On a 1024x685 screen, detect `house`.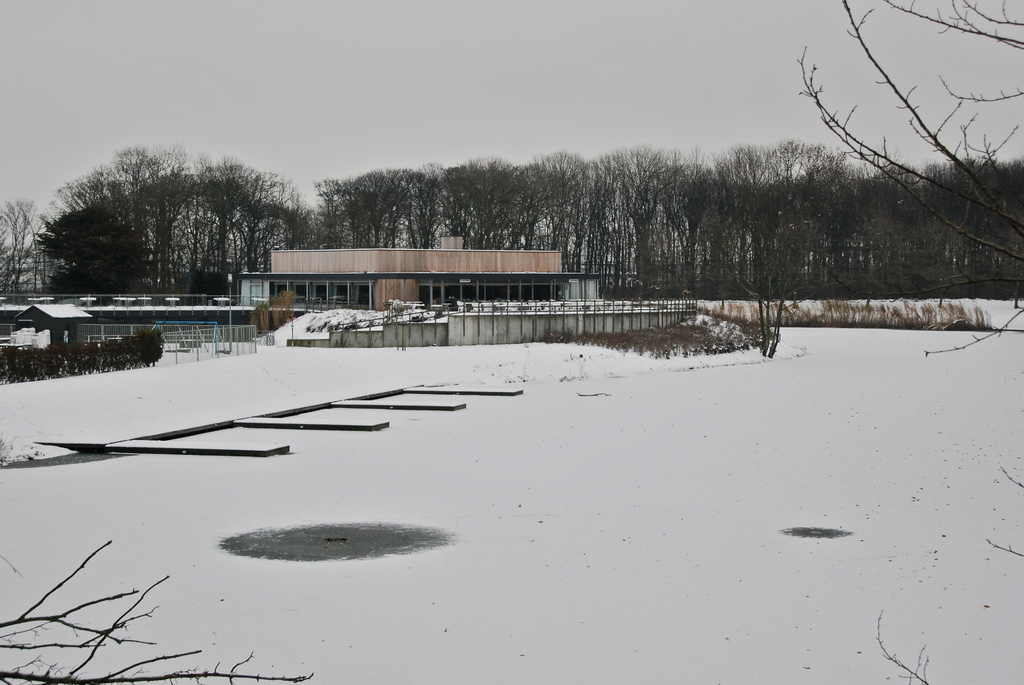
region(13, 299, 97, 354).
